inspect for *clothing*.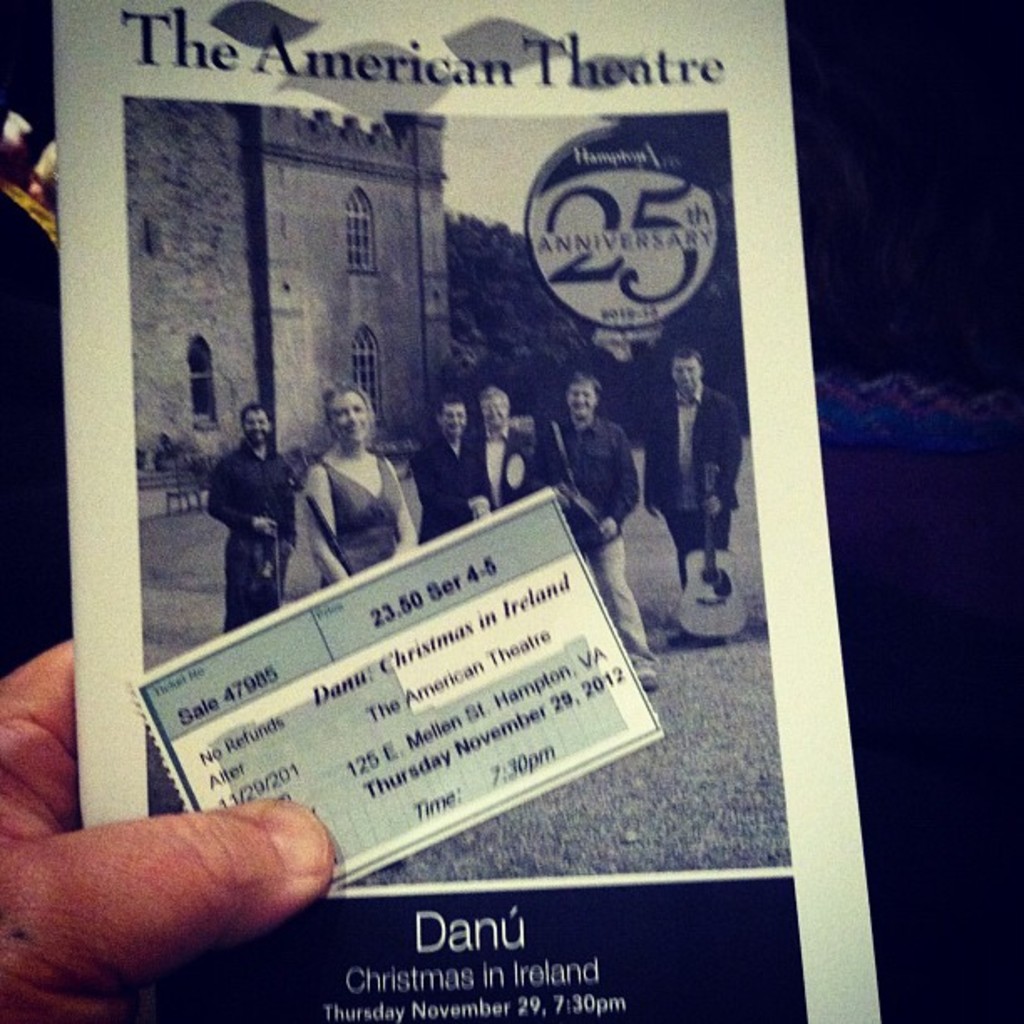
Inspection: 403 433 487 550.
